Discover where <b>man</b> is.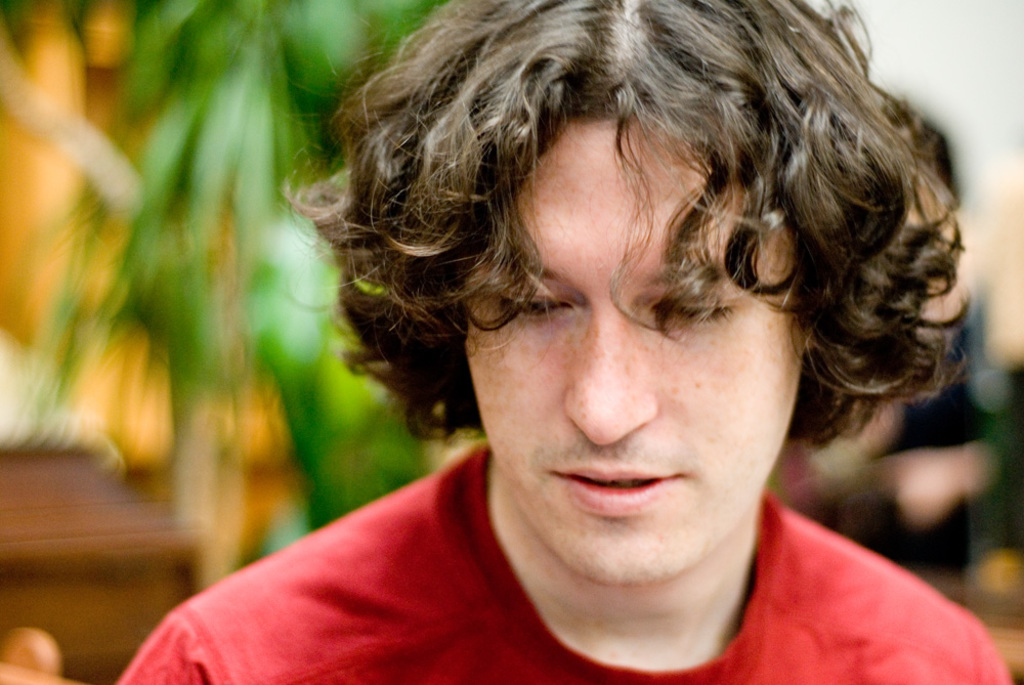
Discovered at region(130, 0, 1023, 668).
